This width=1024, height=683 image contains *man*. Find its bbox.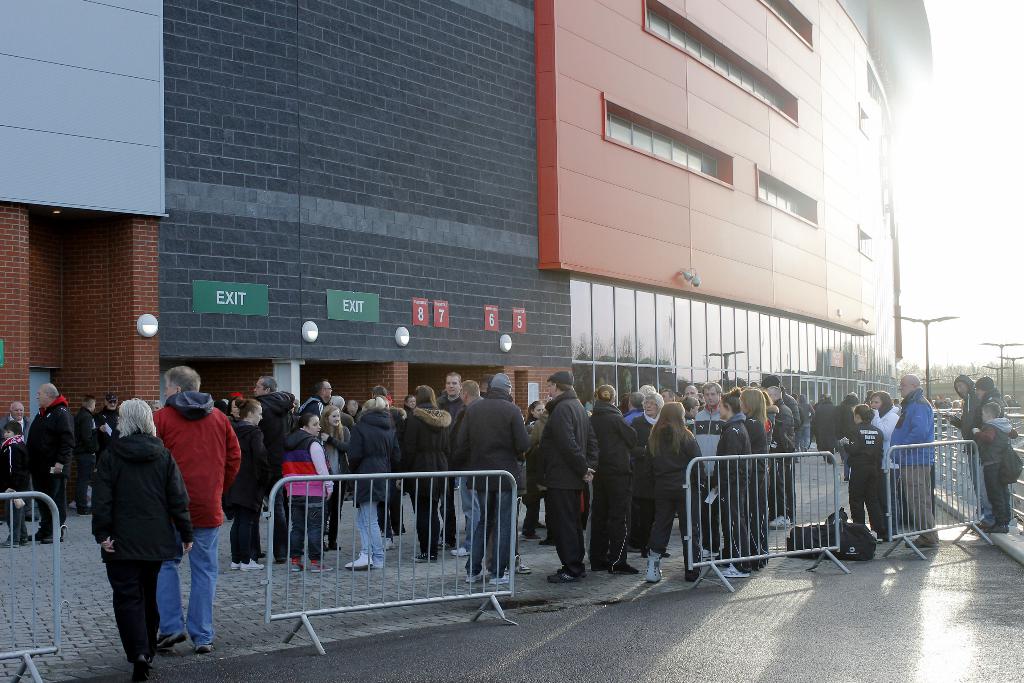
box(344, 397, 362, 423).
